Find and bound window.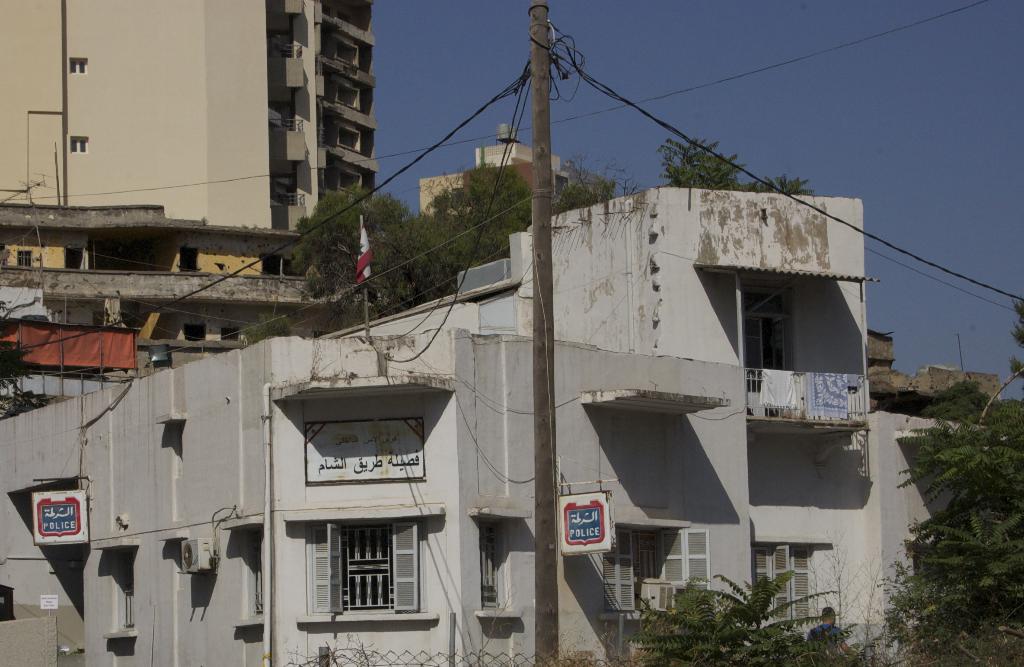
Bound: [286,506,433,625].
